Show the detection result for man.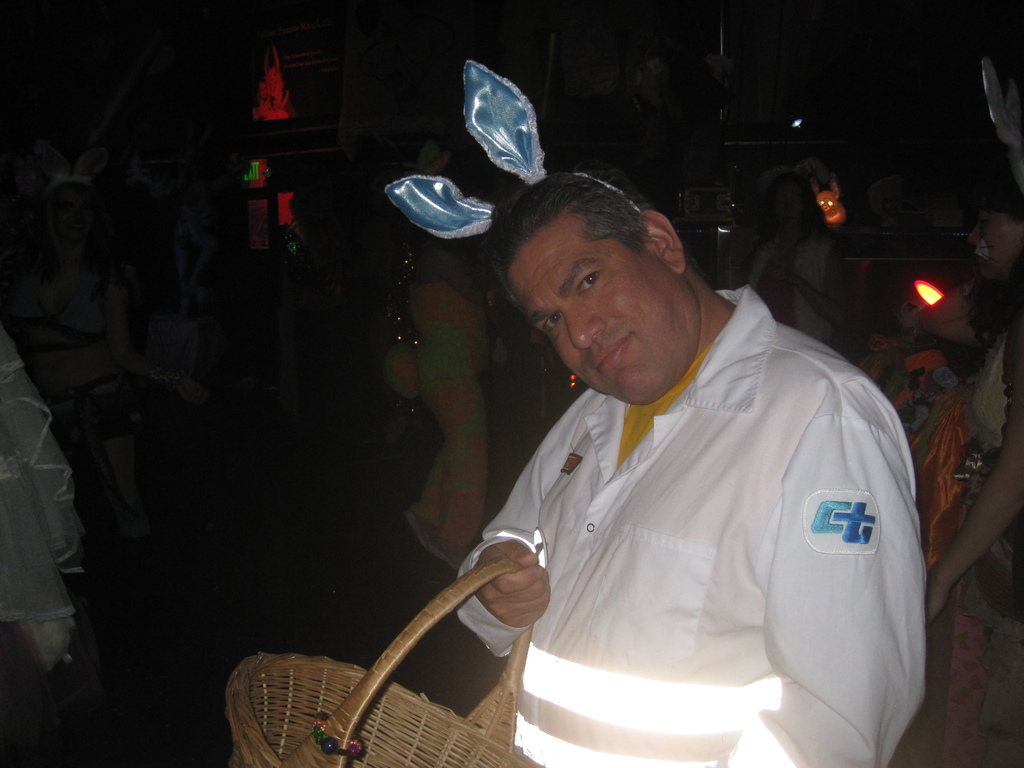
rect(442, 151, 934, 762).
